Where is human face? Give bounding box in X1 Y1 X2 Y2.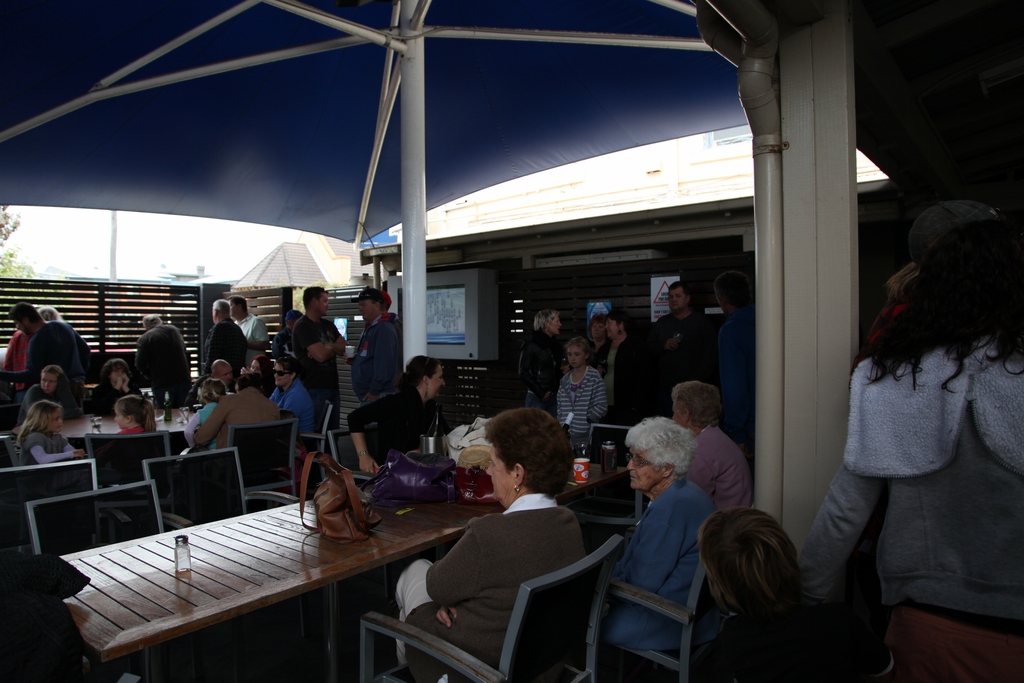
669 396 688 422.
